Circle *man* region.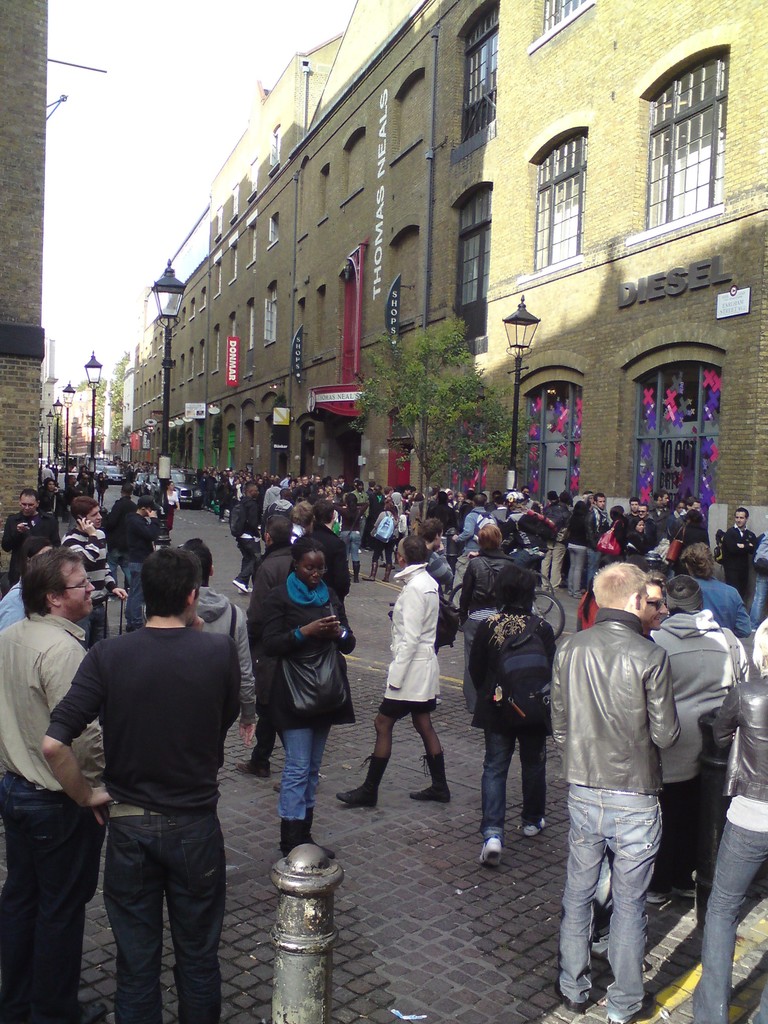
Region: [548, 558, 684, 1023].
